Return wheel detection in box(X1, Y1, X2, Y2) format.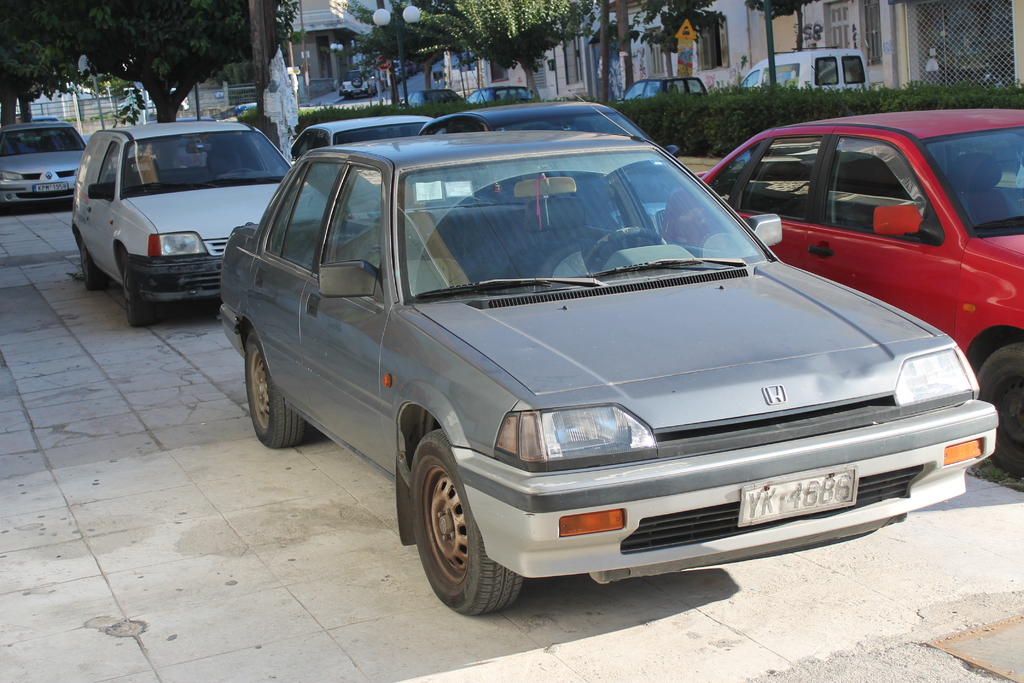
box(976, 340, 1023, 480).
